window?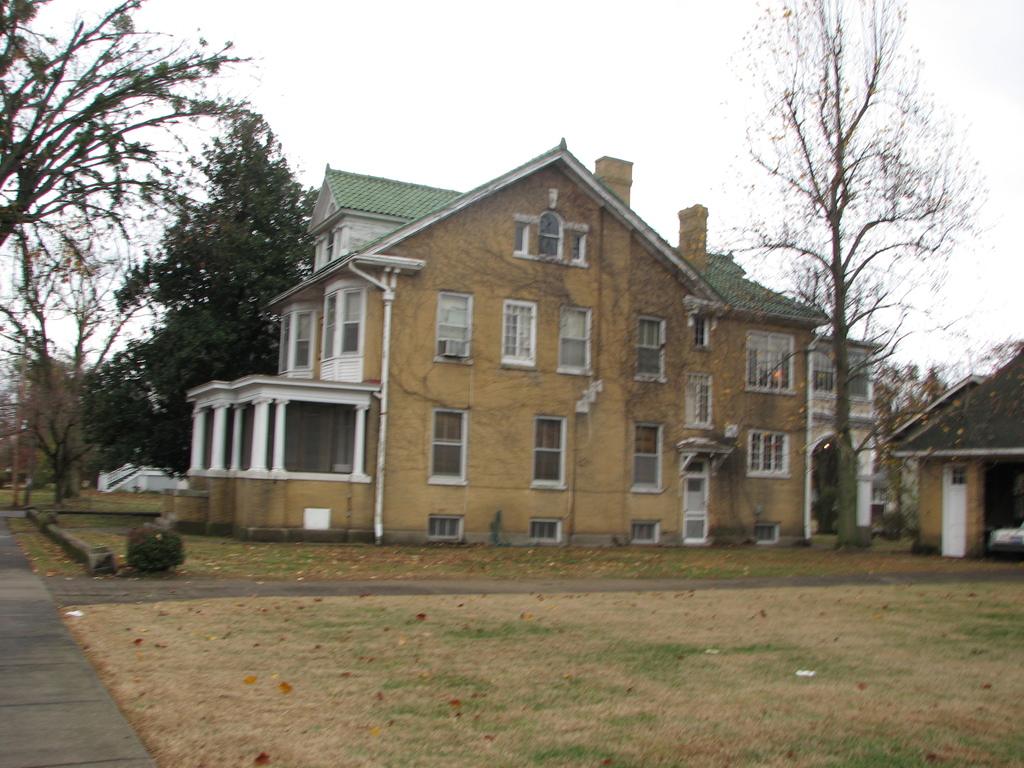
BBox(275, 310, 316, 369)
